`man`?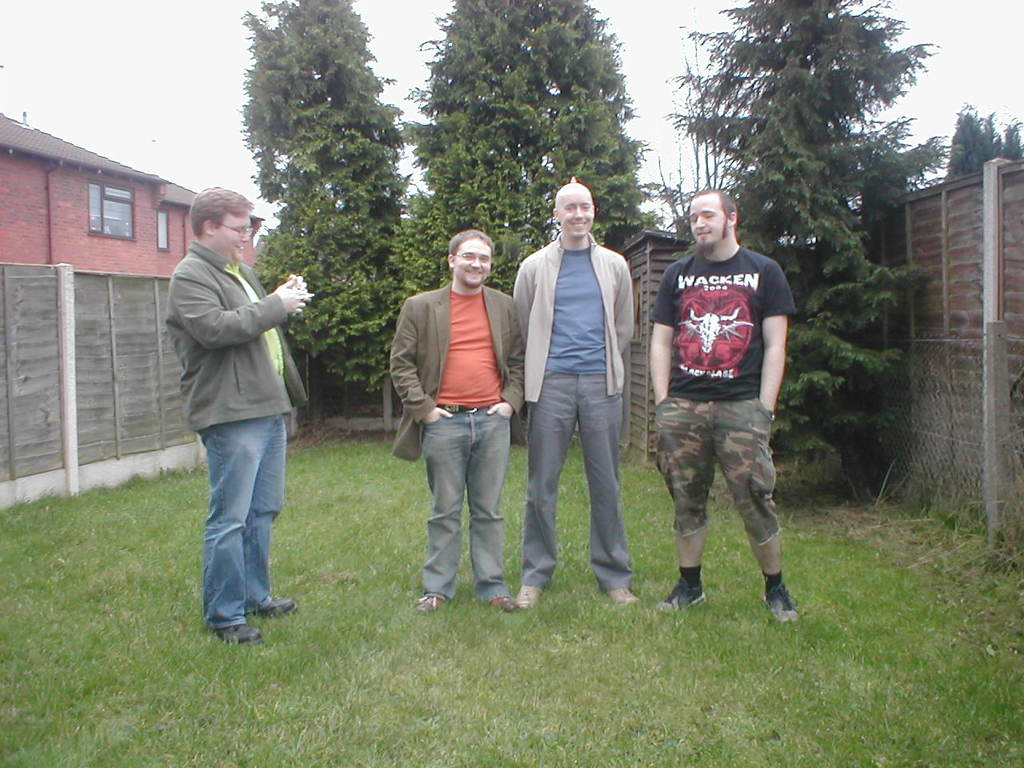
{"x1": 149, "y1": 182, "x2": 315, "y2": 657}
